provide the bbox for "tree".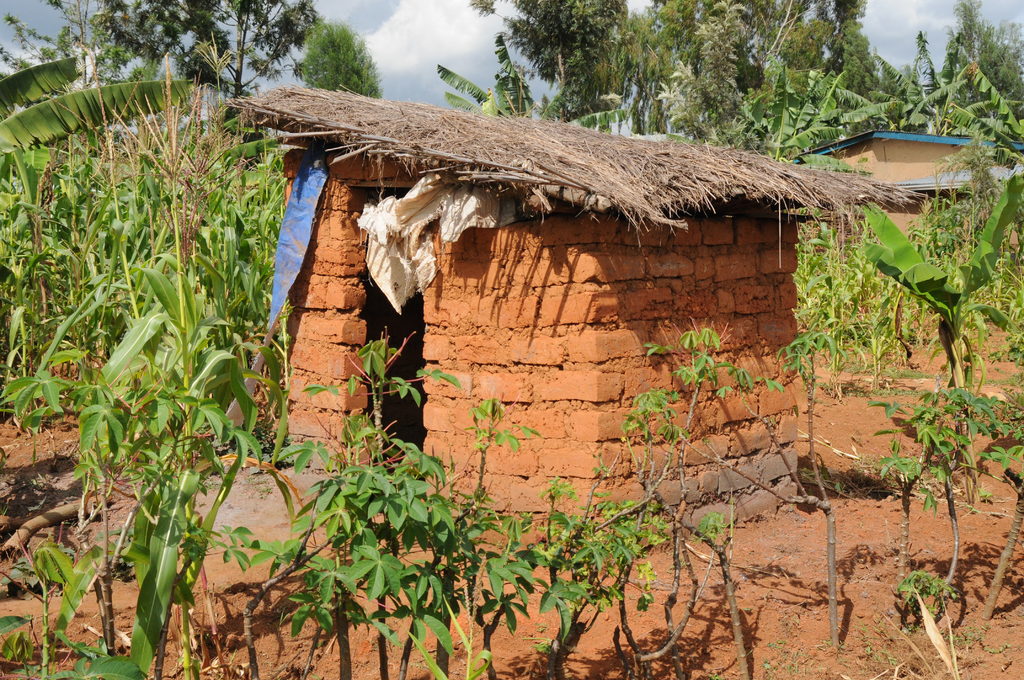
l=0, t=0, r=237, b=103.
